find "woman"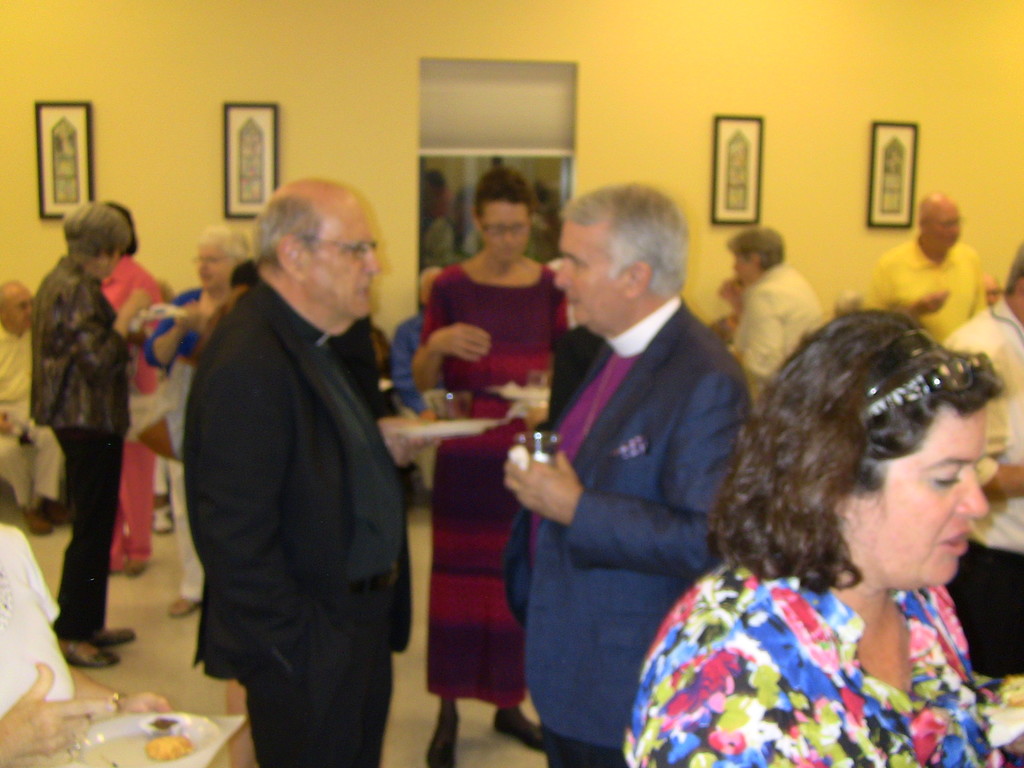
28, 198, 149, 671
